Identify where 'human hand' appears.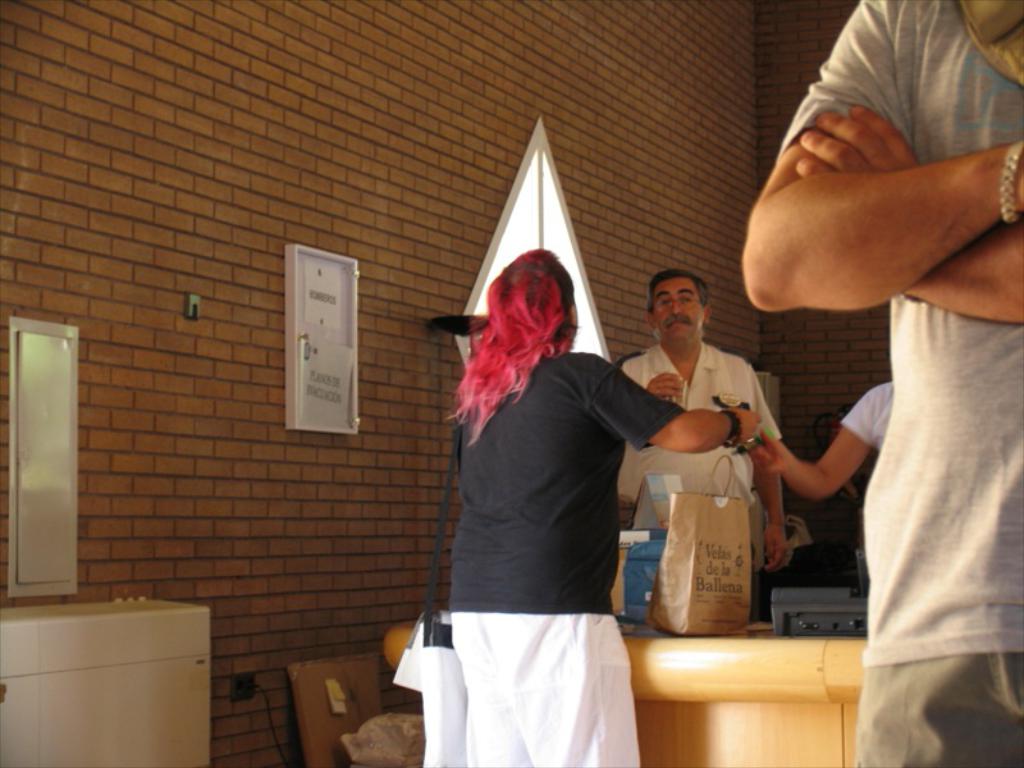
Appears at [646, 369, 682, 401].
